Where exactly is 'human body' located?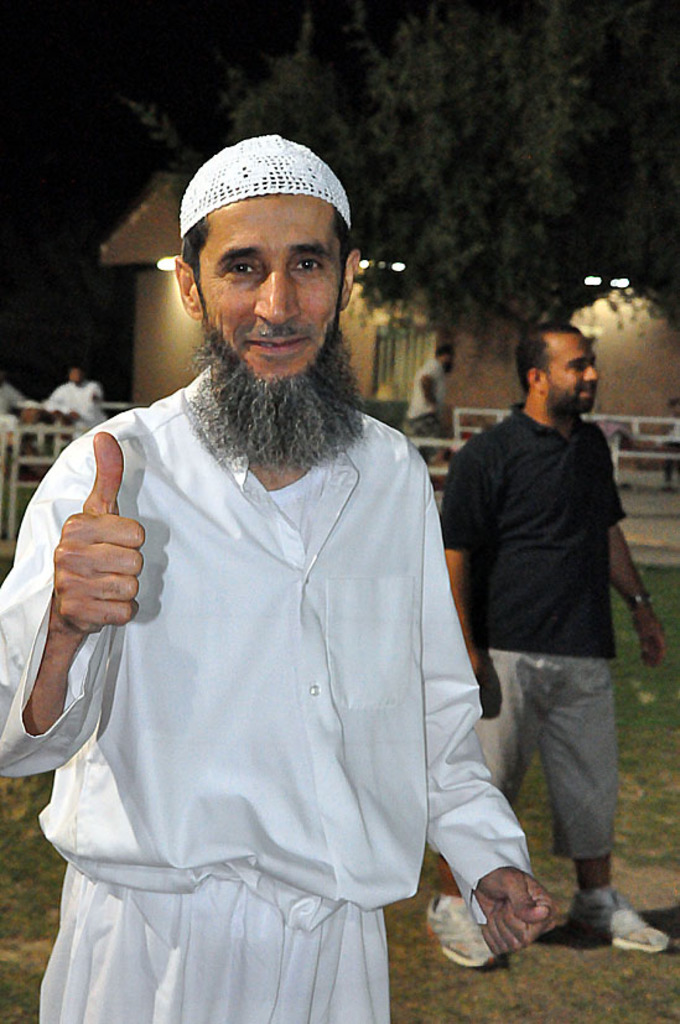
Its bounding box is <bbox>412, 347, 455, 459</bbox>.
